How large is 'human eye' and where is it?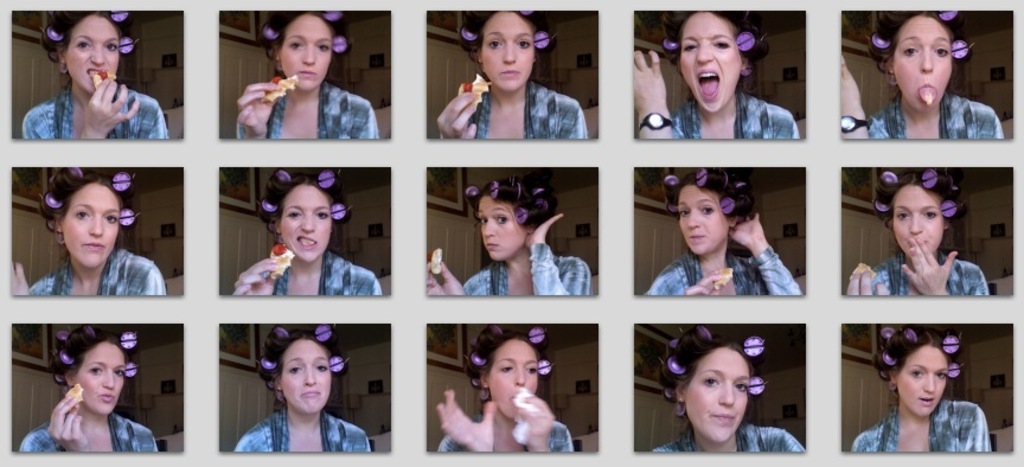
Bounding box: box=[73, 207, 90, 220].
